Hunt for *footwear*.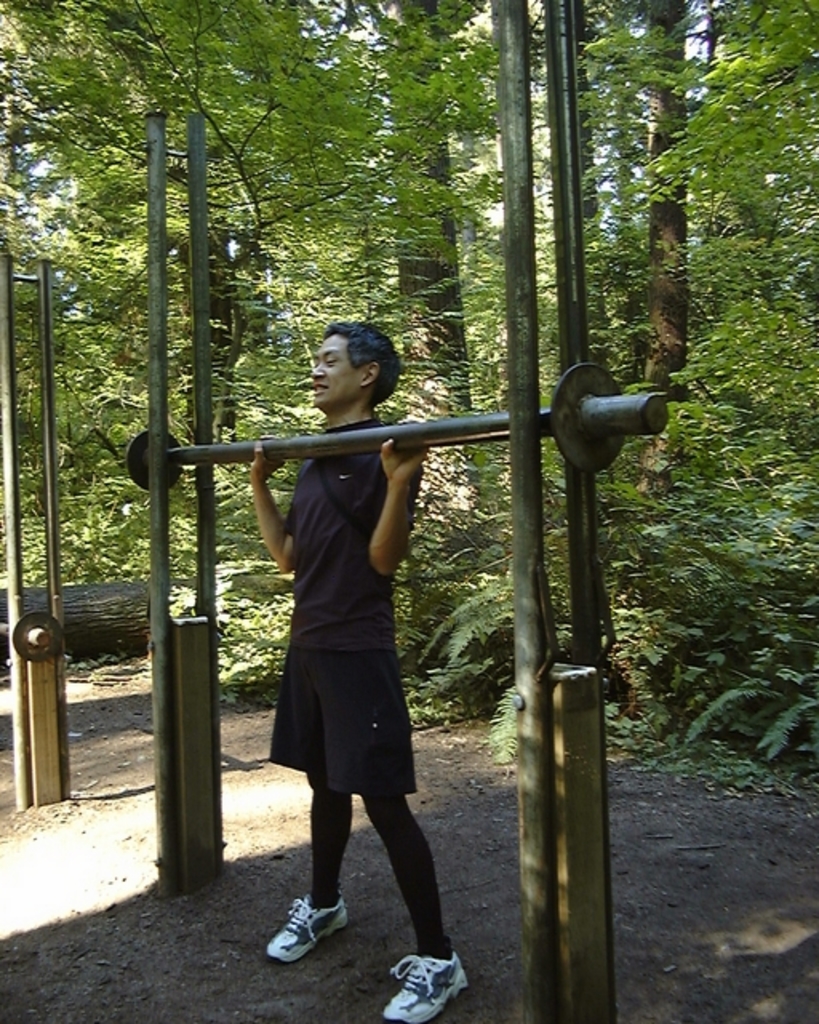
Hunted down at select_region(259, 886, 365, 968).
